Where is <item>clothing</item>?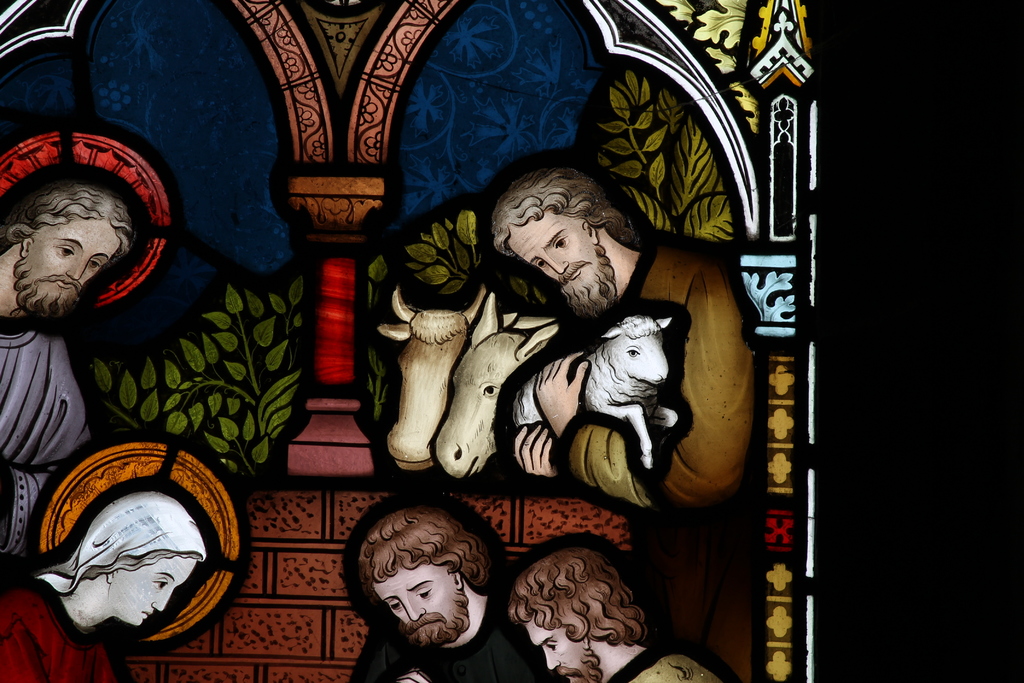
<box>620,636,717,682</box>.
